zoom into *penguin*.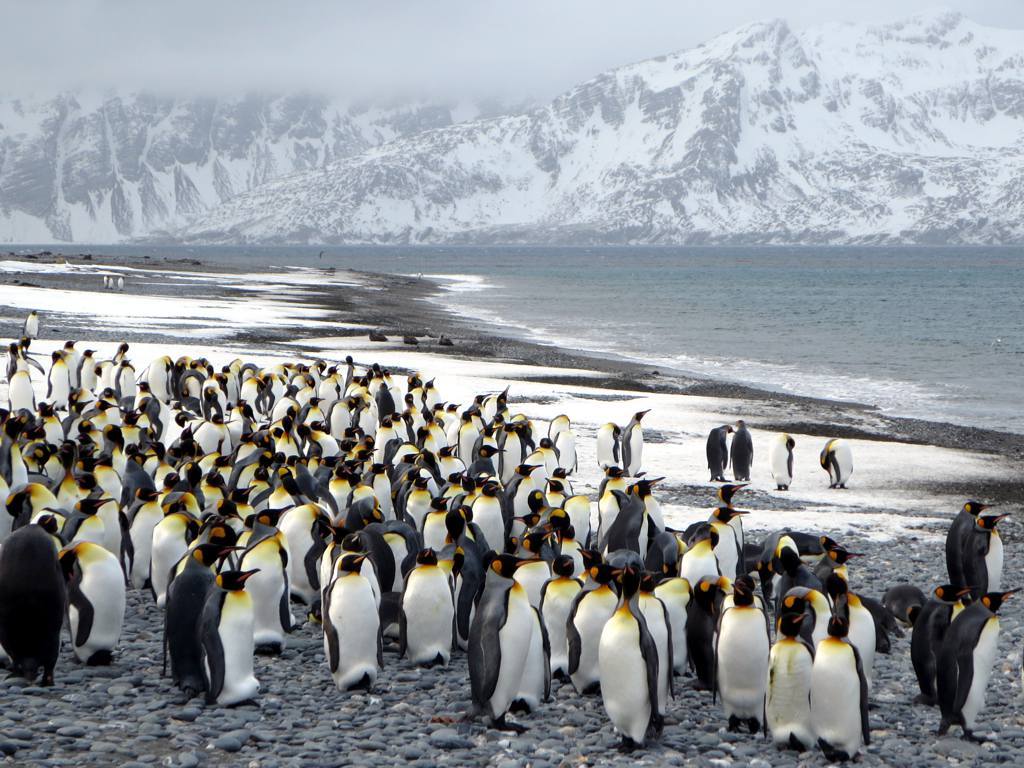
Zoom target: bbox(395, 543, 455, 674).
